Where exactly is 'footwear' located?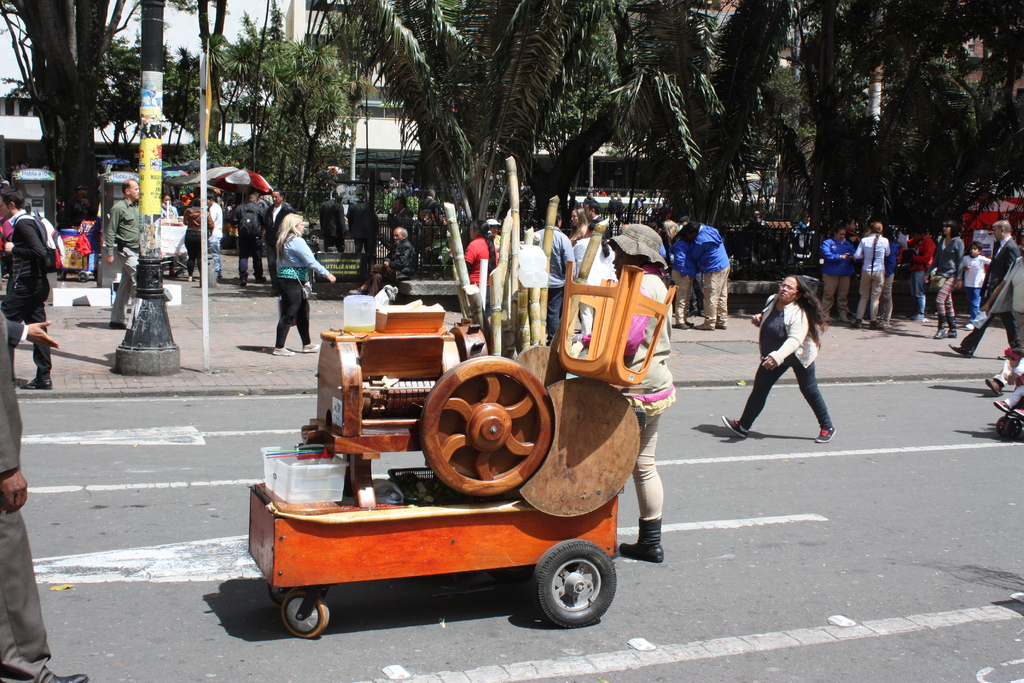
Its bounding box is bbox=(617, 516, 664, 562).
